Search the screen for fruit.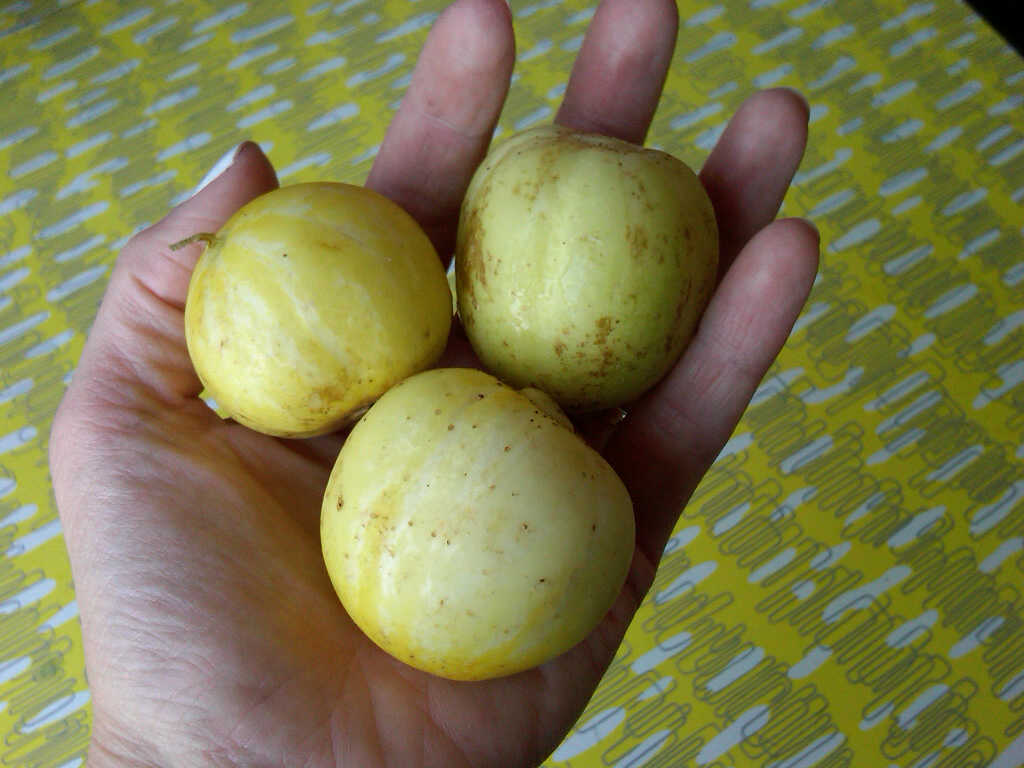
Found at box(430, 128, 720, 427).
